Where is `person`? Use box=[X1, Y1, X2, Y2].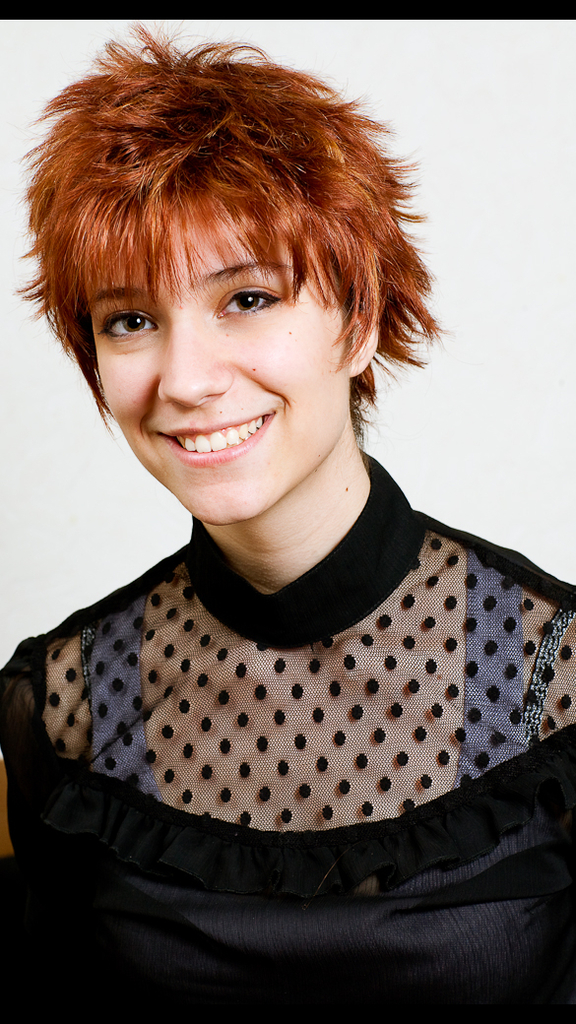
box=[0, 23, 575, 1022].
